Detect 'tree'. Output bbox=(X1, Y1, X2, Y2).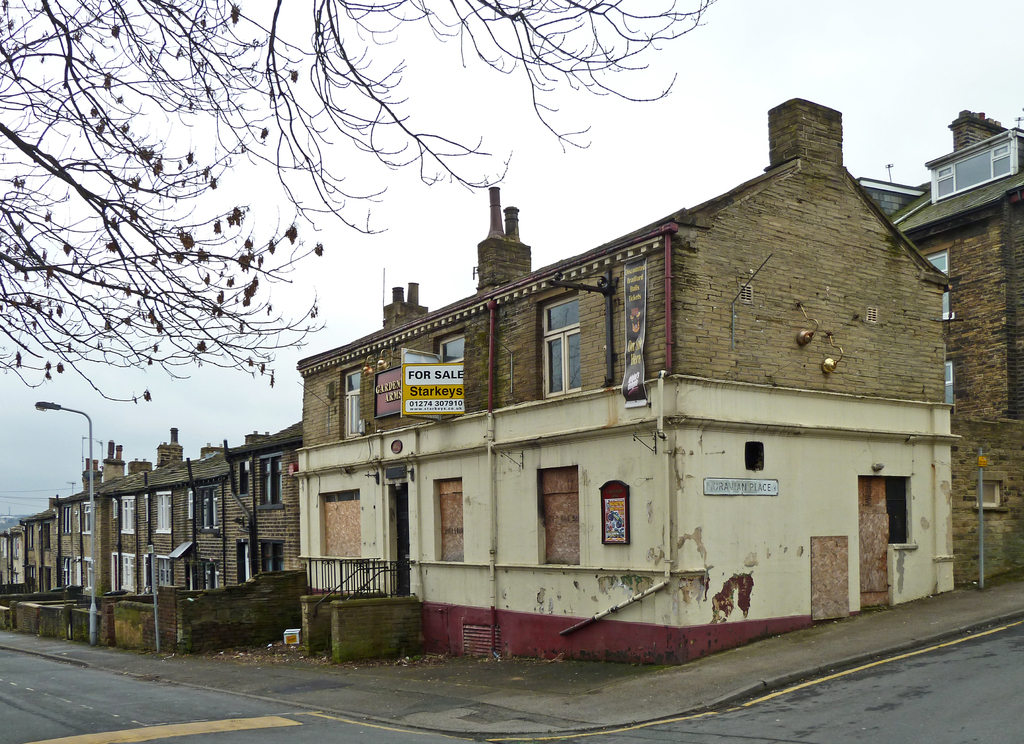
bbox=(0, 0, 719, 406).
